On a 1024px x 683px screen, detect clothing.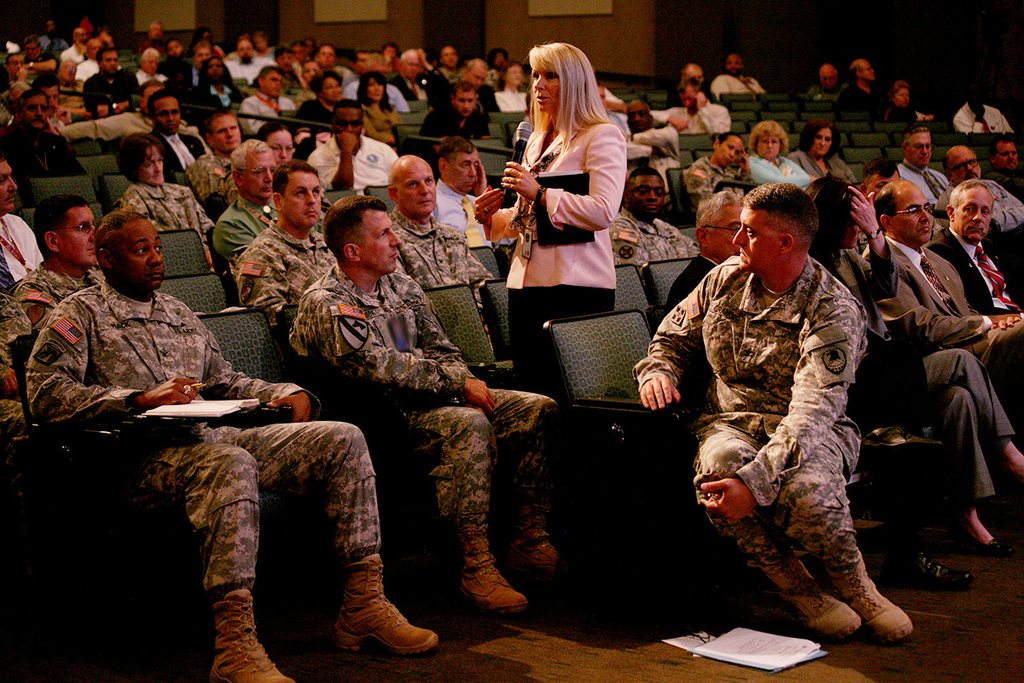
119,181,218,236.
